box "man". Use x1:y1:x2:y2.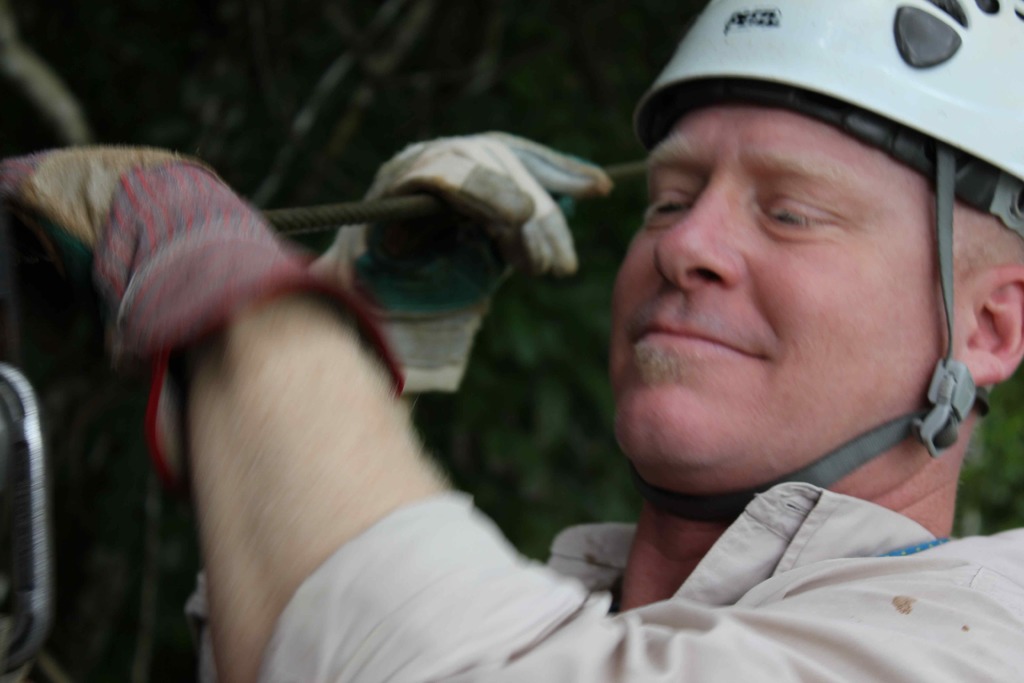
257:21:1001:661.
